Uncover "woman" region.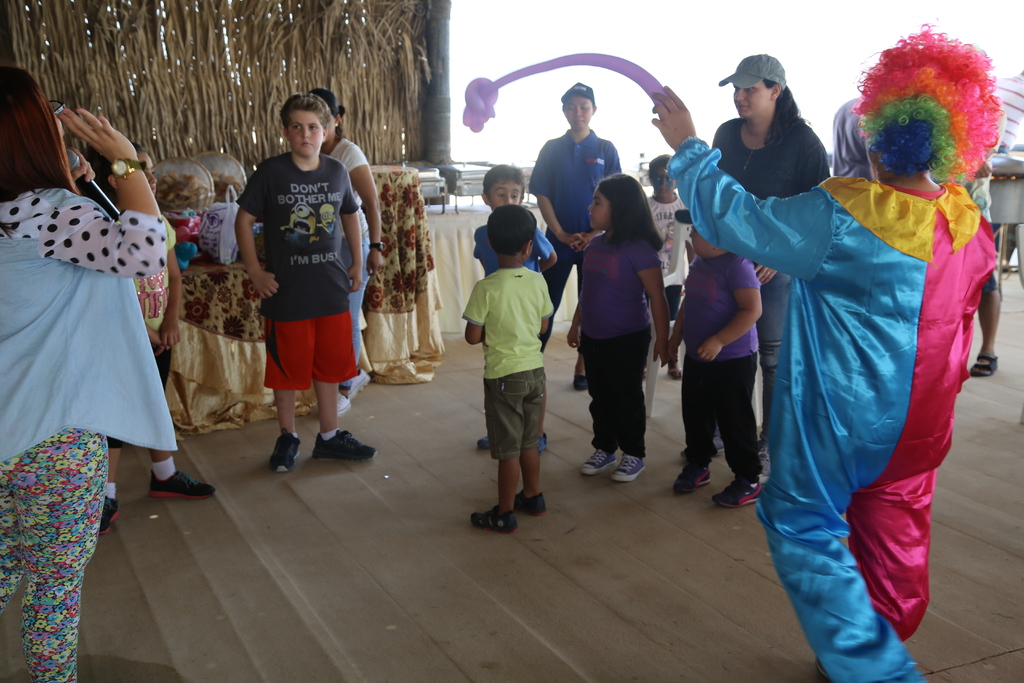
Uncovered: bbox=(306, 88, 385, 419).
